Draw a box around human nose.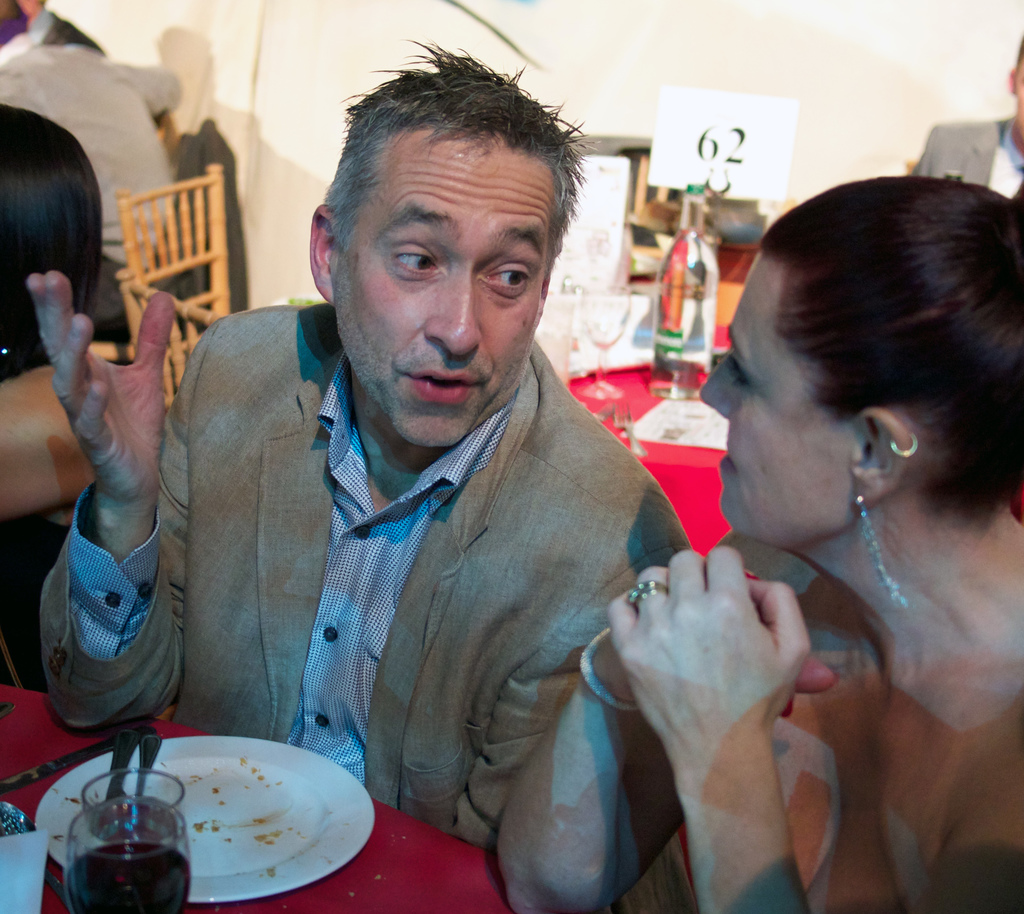
region(700, 347, 735, 415).
